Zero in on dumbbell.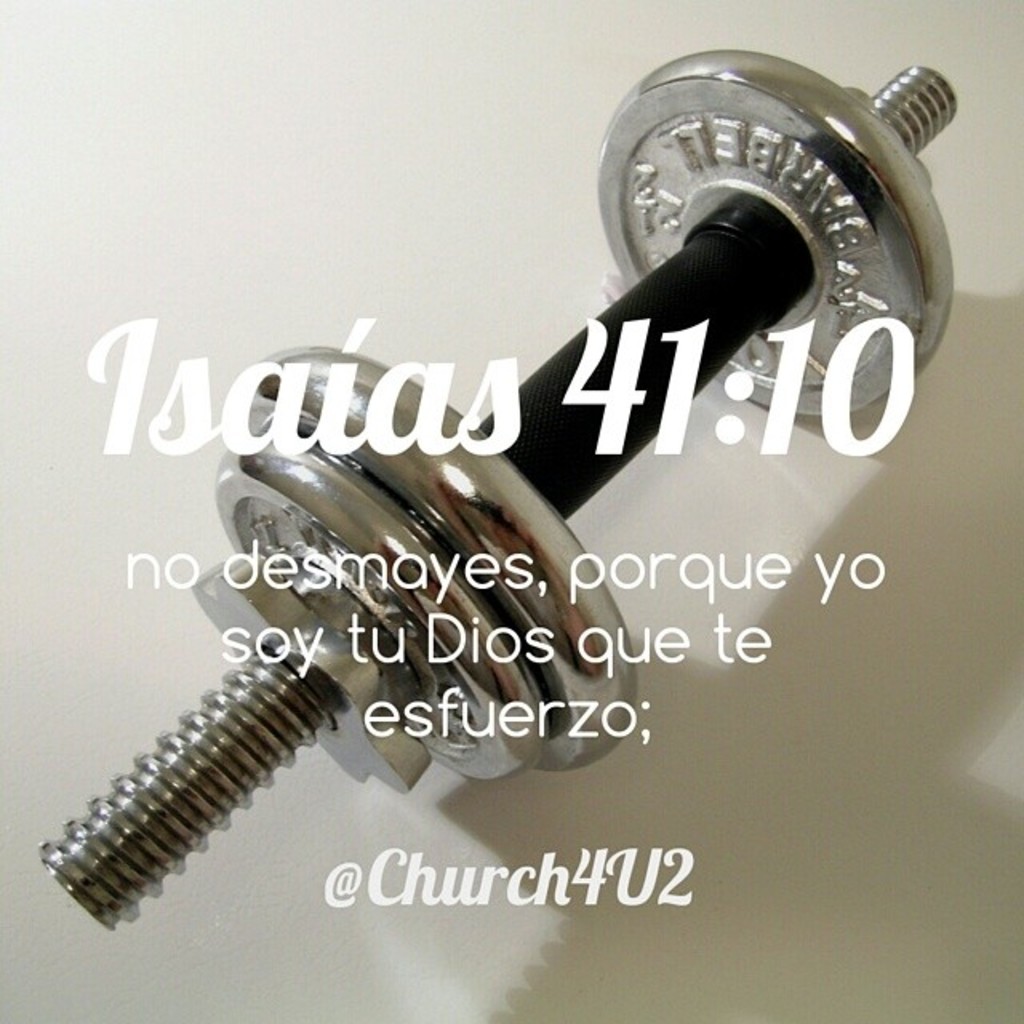
Zeroed in: detection(42, 54, 958, 933).
